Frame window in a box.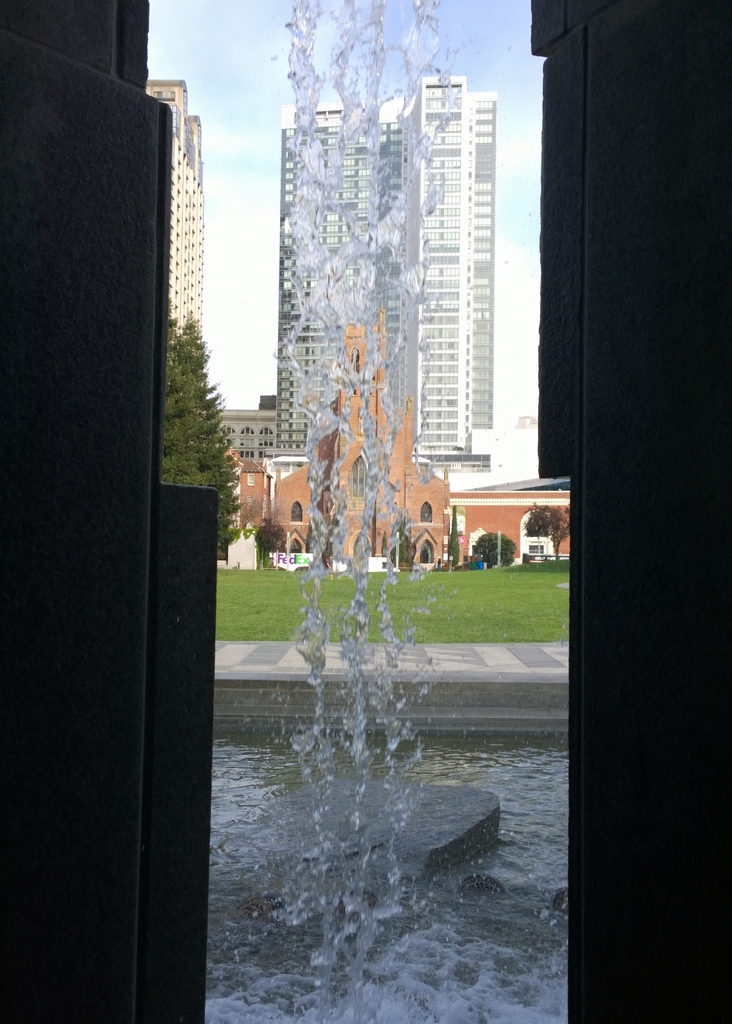
[left=419, top=498, right=433, bottom=526].
